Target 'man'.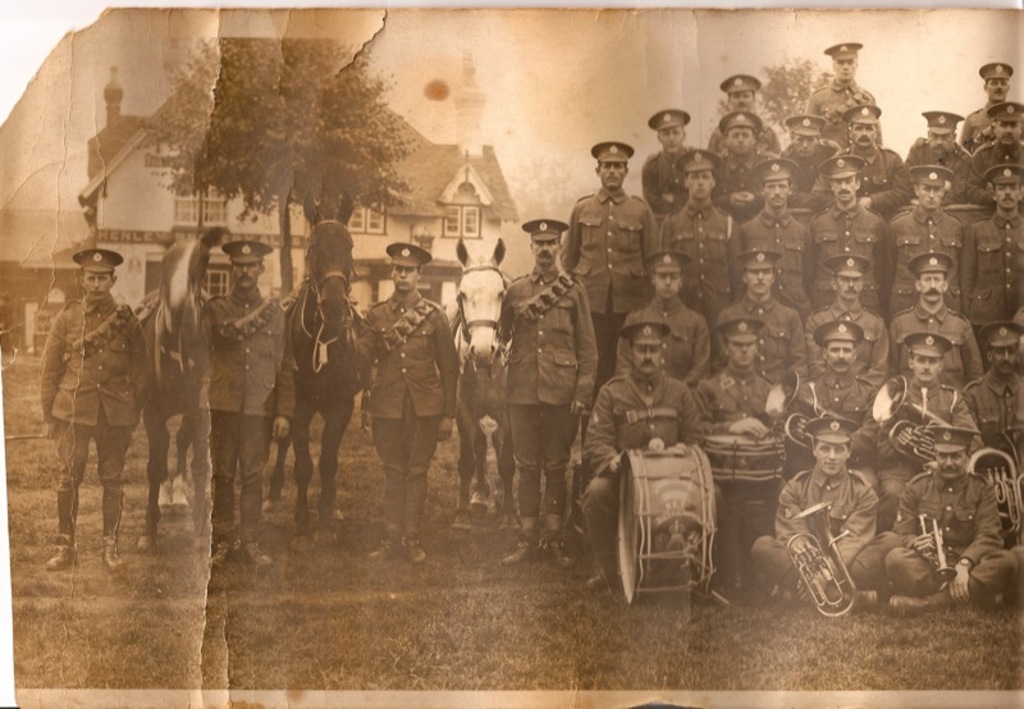
Target region: 31:250:157:572.
